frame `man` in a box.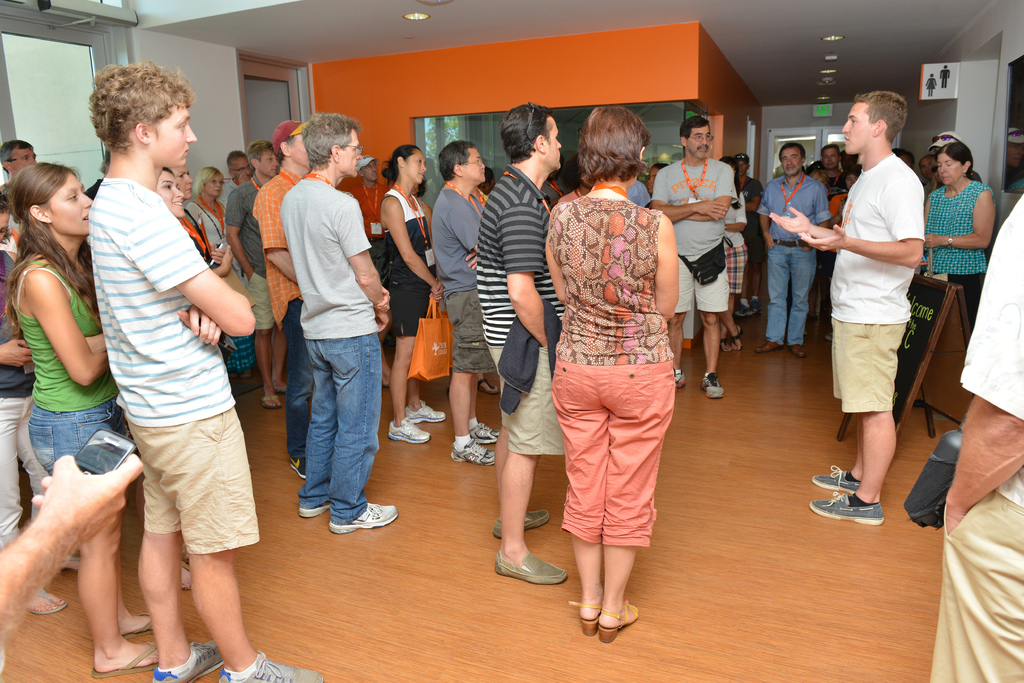
{"left": 225, "top": 141, "right": 289, "bottom": 410}.
